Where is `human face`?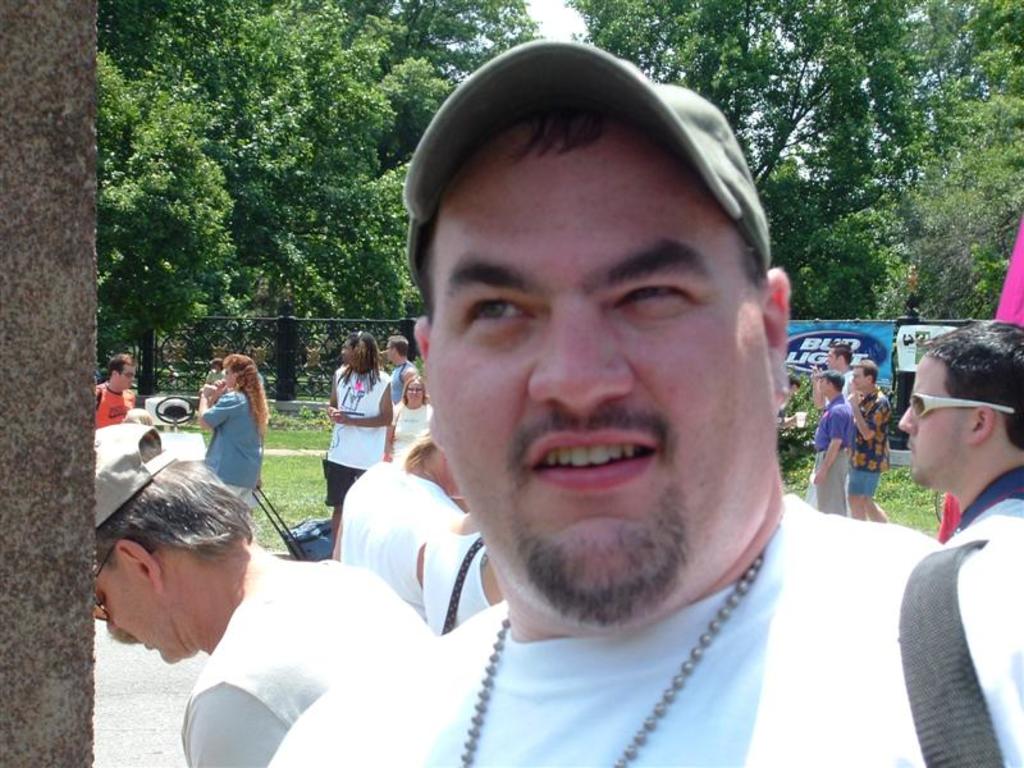
crop(101, 588, 195, 666).
